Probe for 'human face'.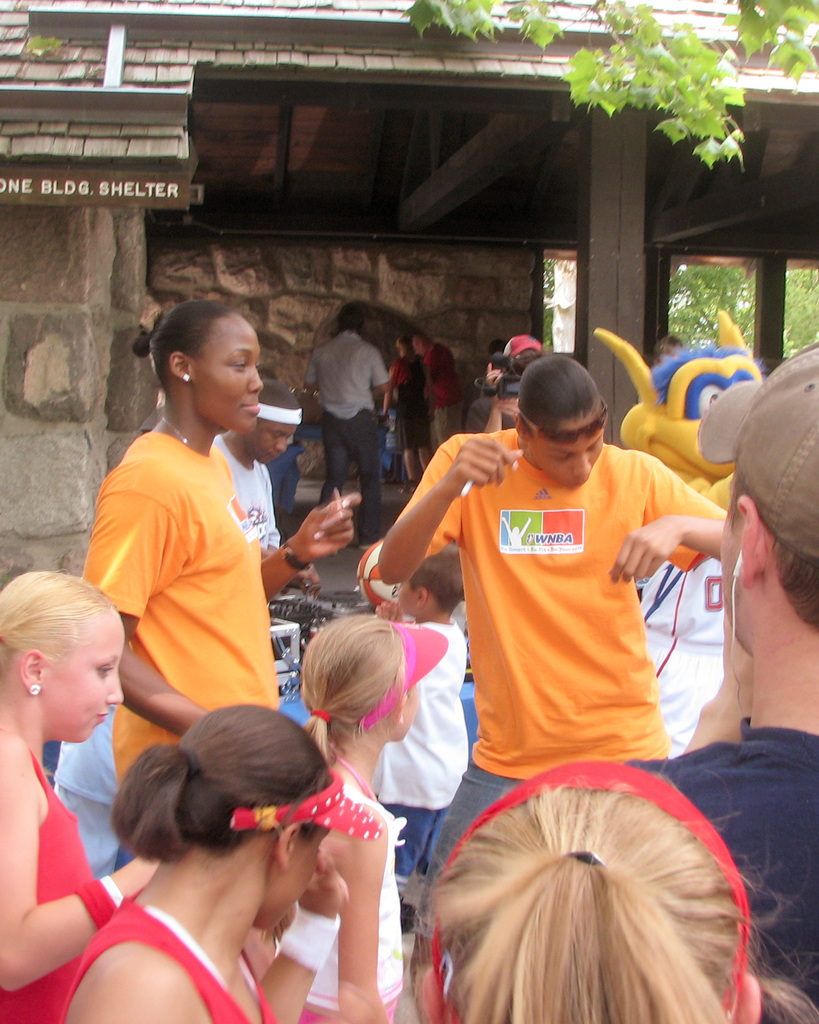
Probe result: [529,416,603,484].
